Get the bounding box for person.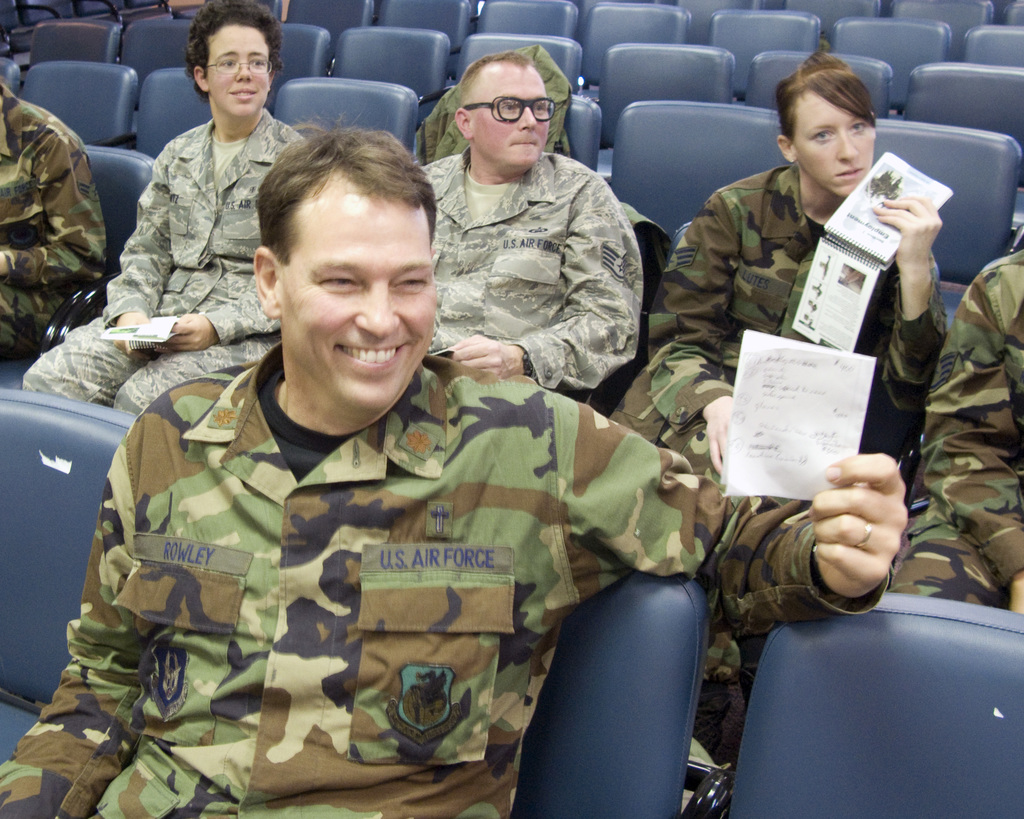
Rect(895, 250, 1023, 608).
